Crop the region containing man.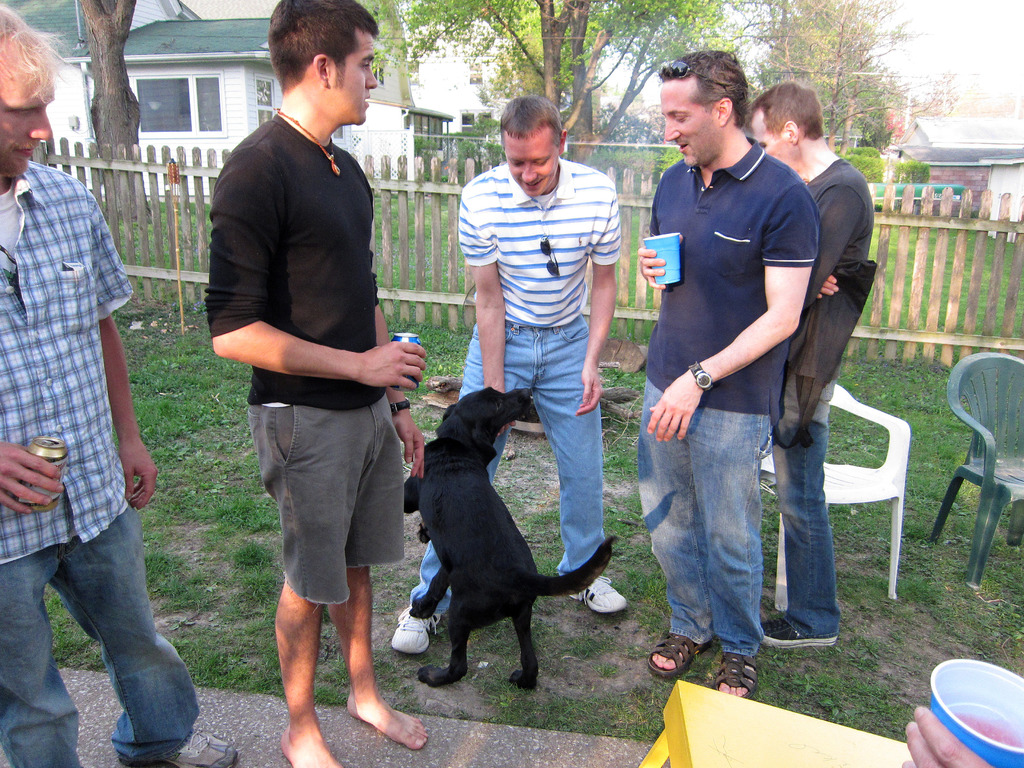
Crop region: region(751, 77, 880, 644).
